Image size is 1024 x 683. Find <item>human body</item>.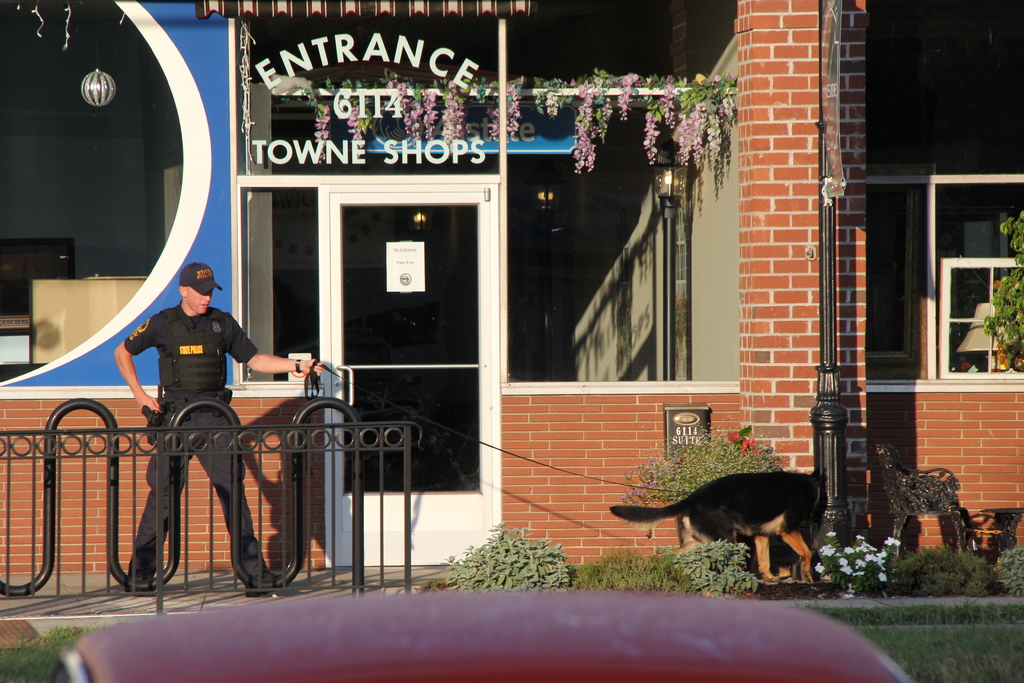
(118,256,257,600).
